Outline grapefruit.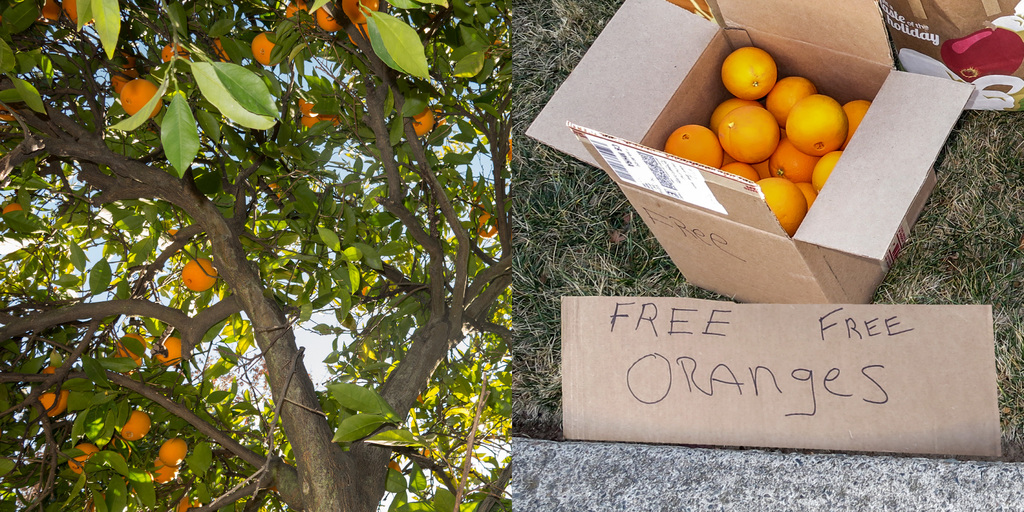
Outline: 150, 462, 177, 484.
